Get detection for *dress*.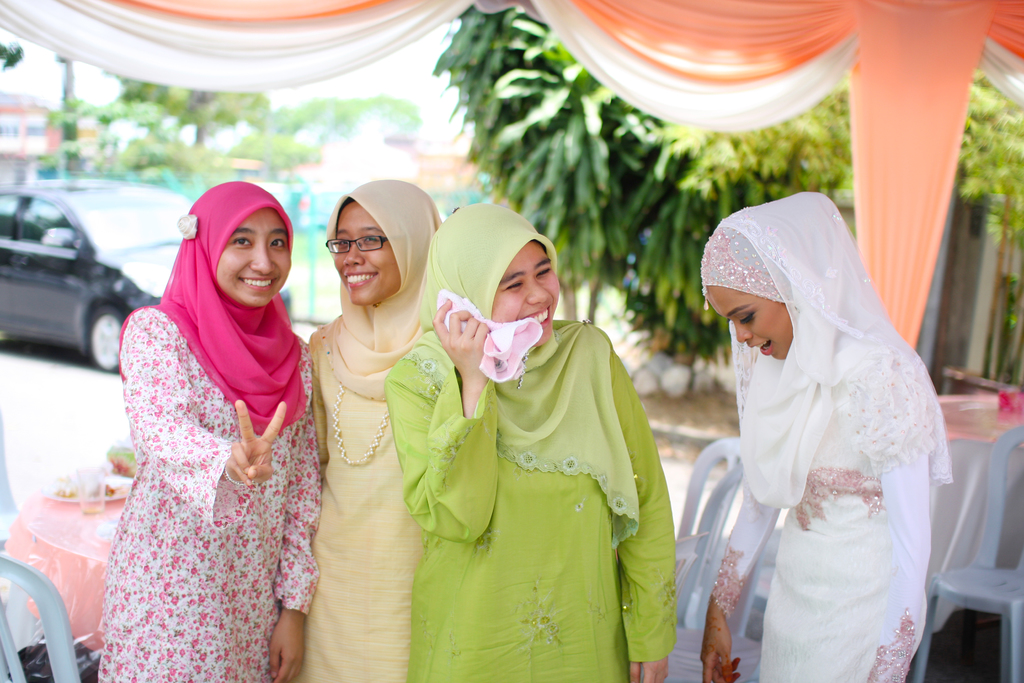
Detection: Rect(92, 134, 308, 682).
